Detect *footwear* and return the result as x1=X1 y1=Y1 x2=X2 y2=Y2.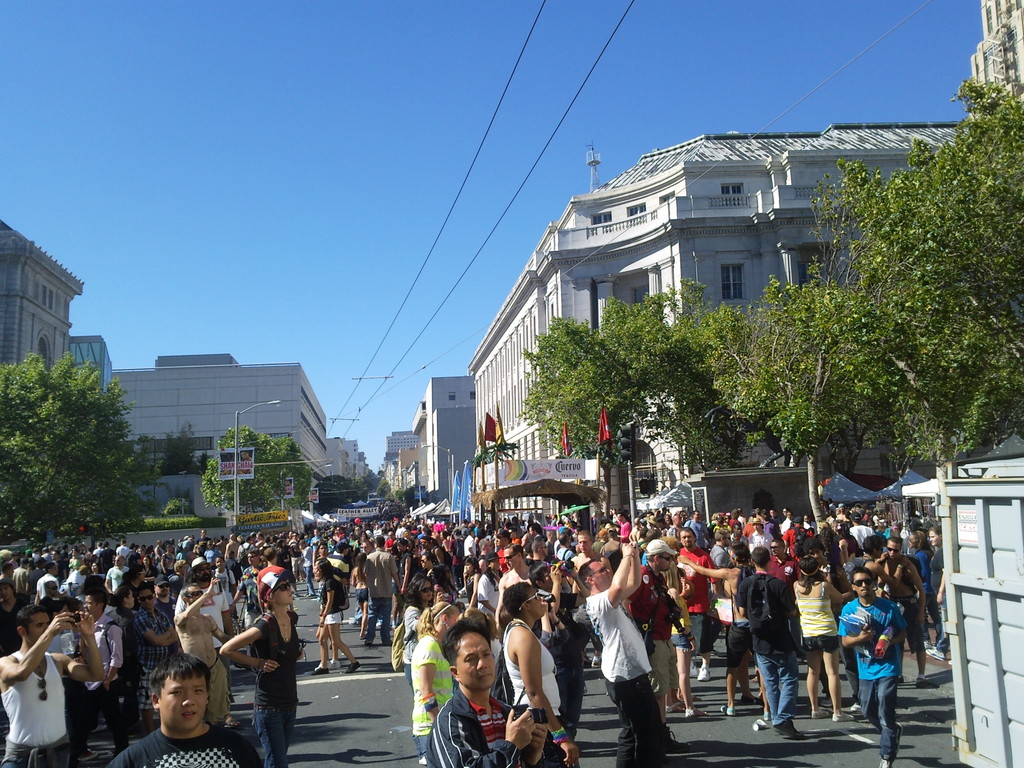
x1=929 y1=647 x2=941 y2=662.
